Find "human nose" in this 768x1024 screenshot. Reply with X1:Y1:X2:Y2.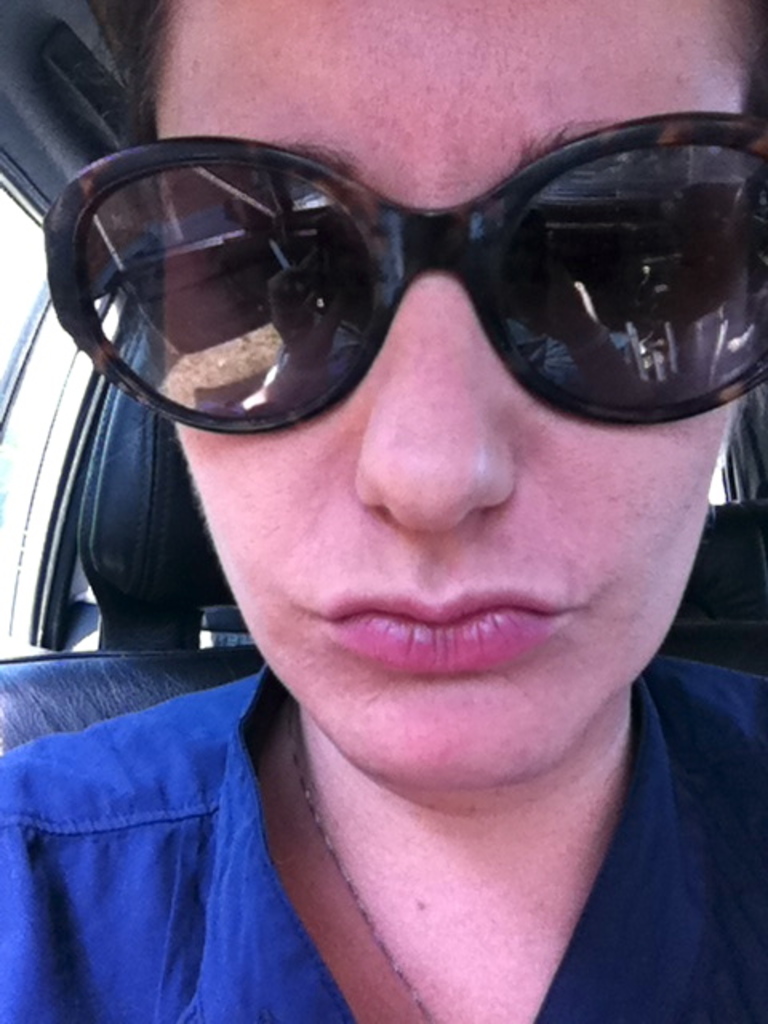
354:198:523:544.
